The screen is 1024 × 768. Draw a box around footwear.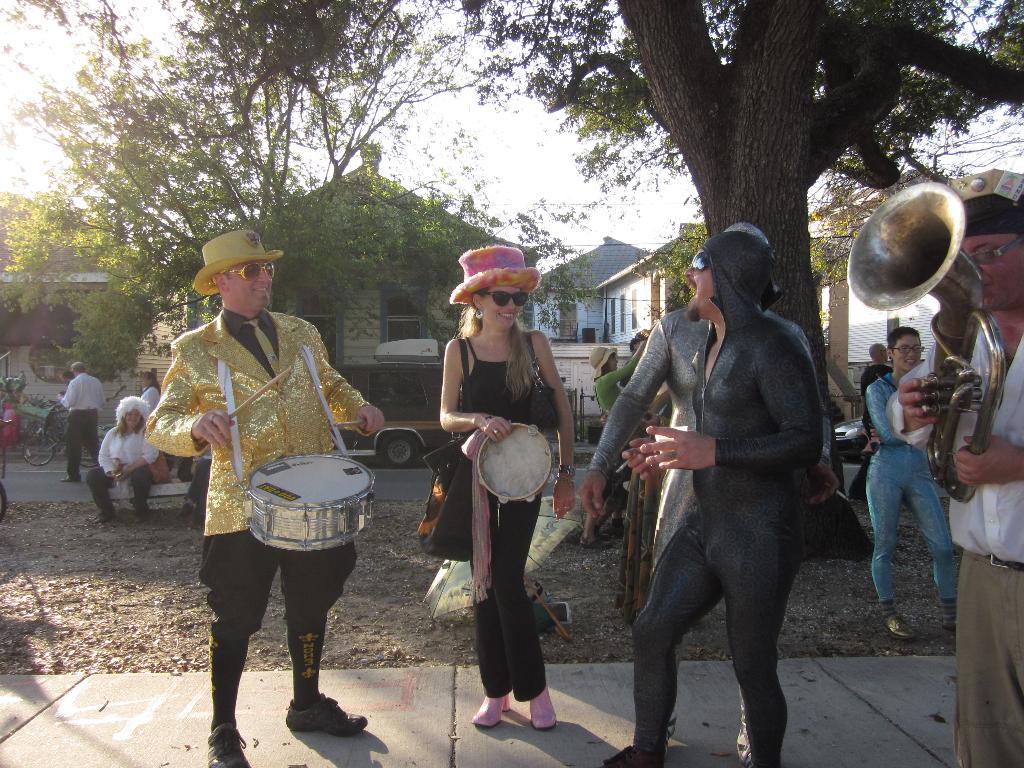
bbox(886, 609, 914, 637).
